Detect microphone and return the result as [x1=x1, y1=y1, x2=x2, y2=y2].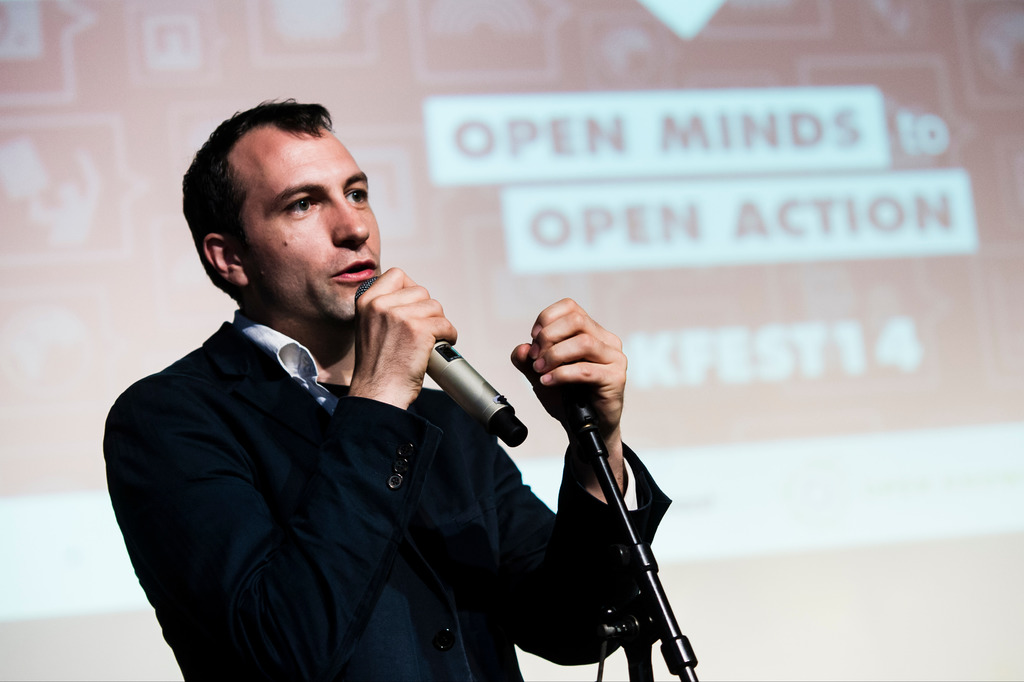
[x1=339, y1=272, x2=501, y2=449].
